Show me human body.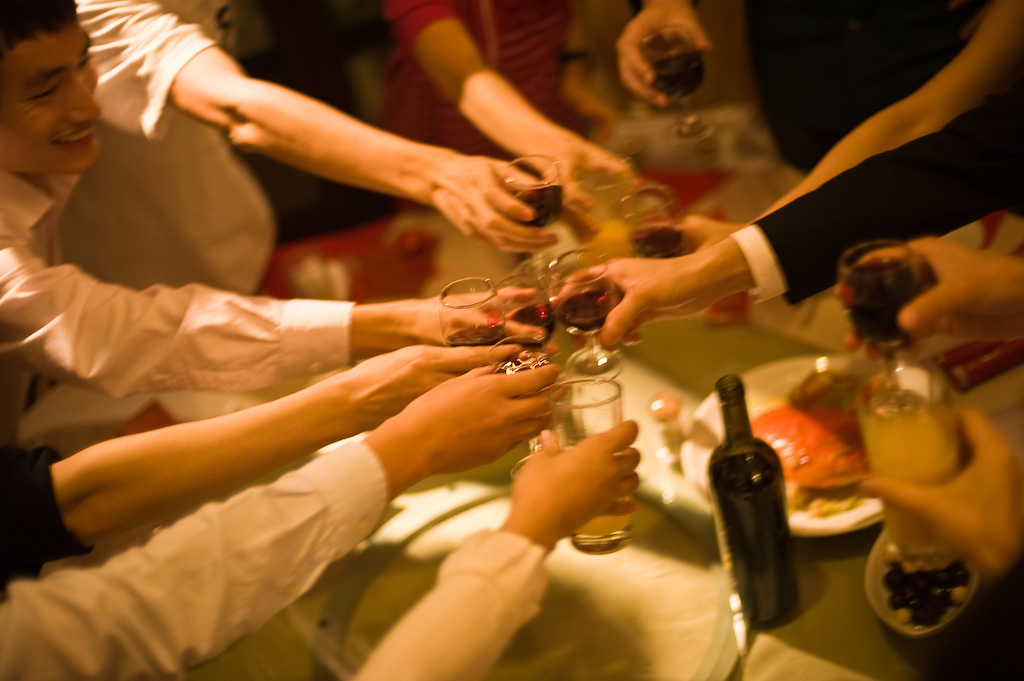
human body is here: x1=378, y1=0, x2=638, y2=212.
